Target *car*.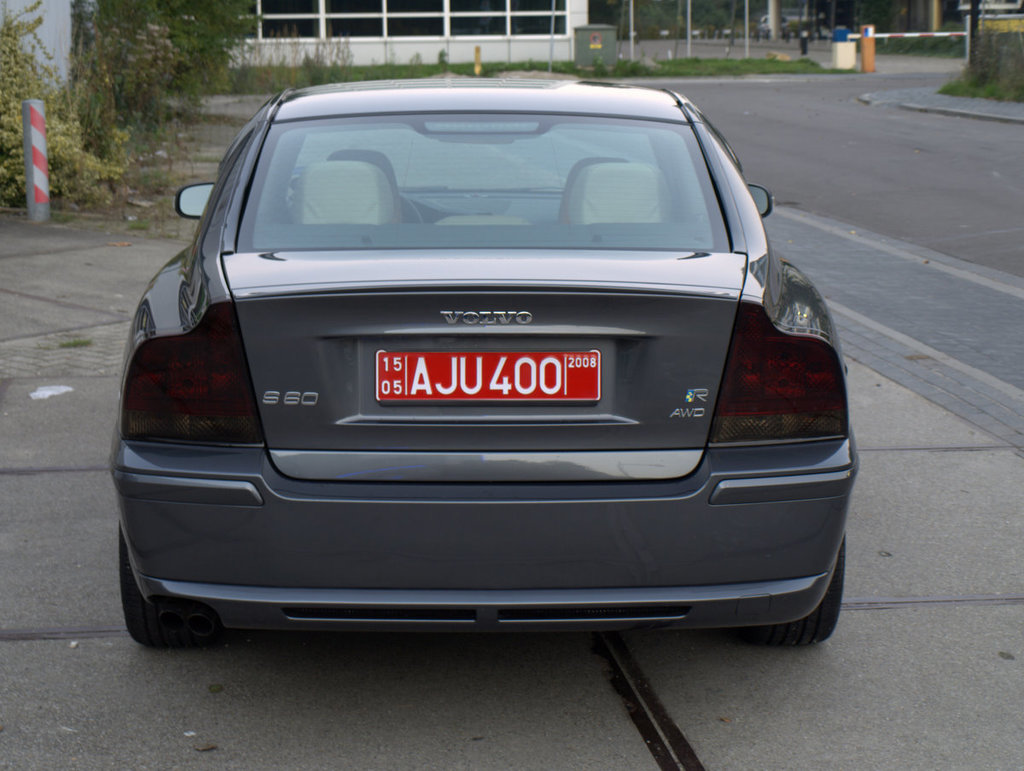
Target region: (69,78,835,686).
